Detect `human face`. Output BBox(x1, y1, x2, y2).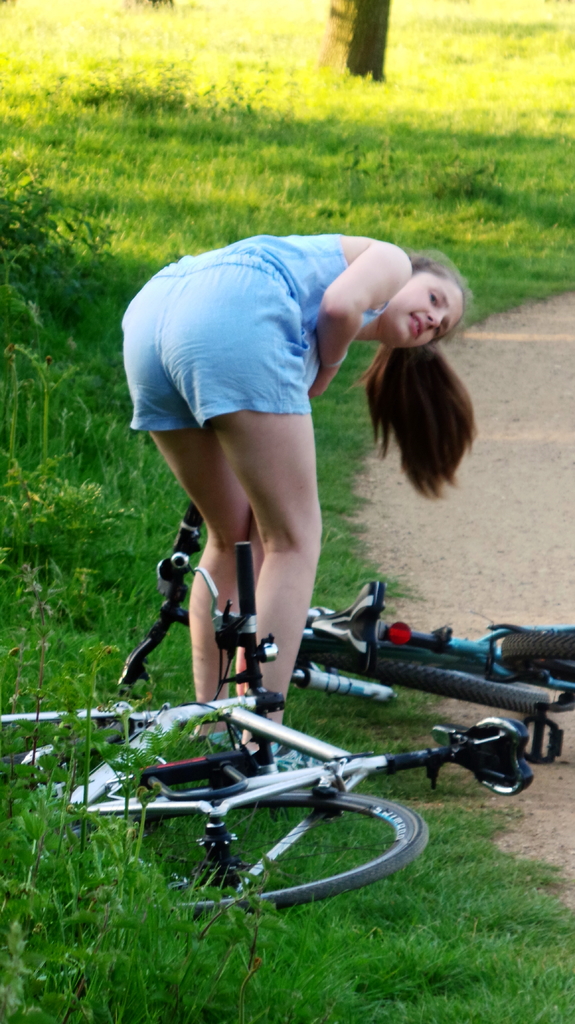
BBox(373, 256, 467, 345).
